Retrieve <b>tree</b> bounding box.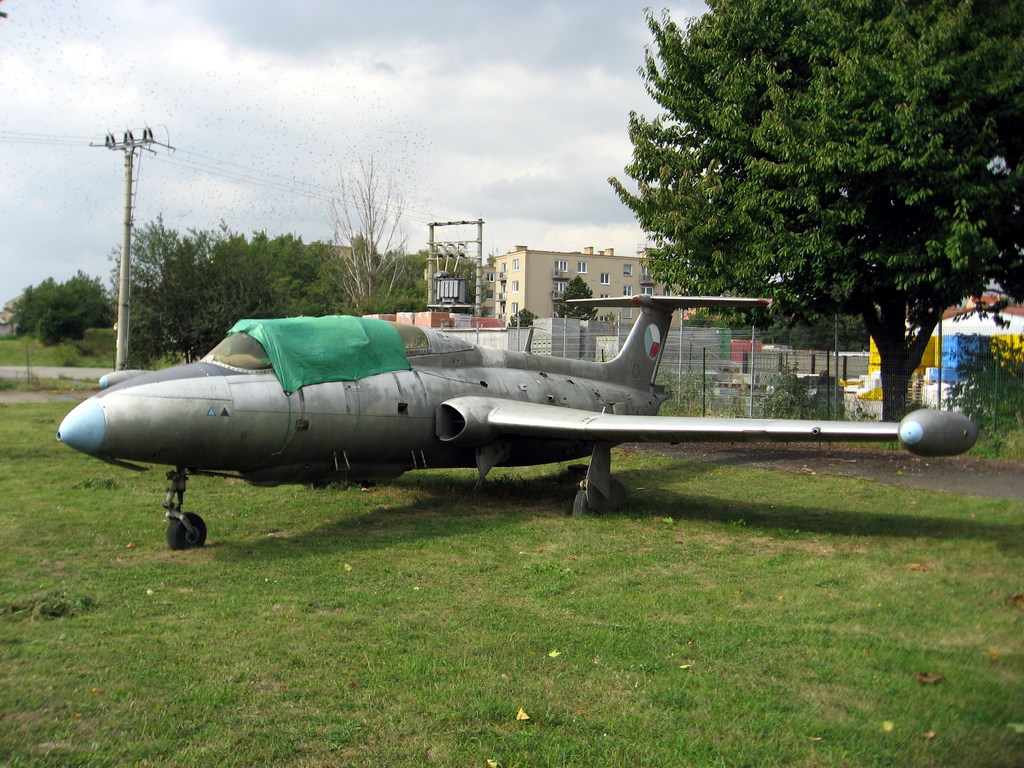
Bounding box: (left=552, top=273, right=598, bottom=317).
